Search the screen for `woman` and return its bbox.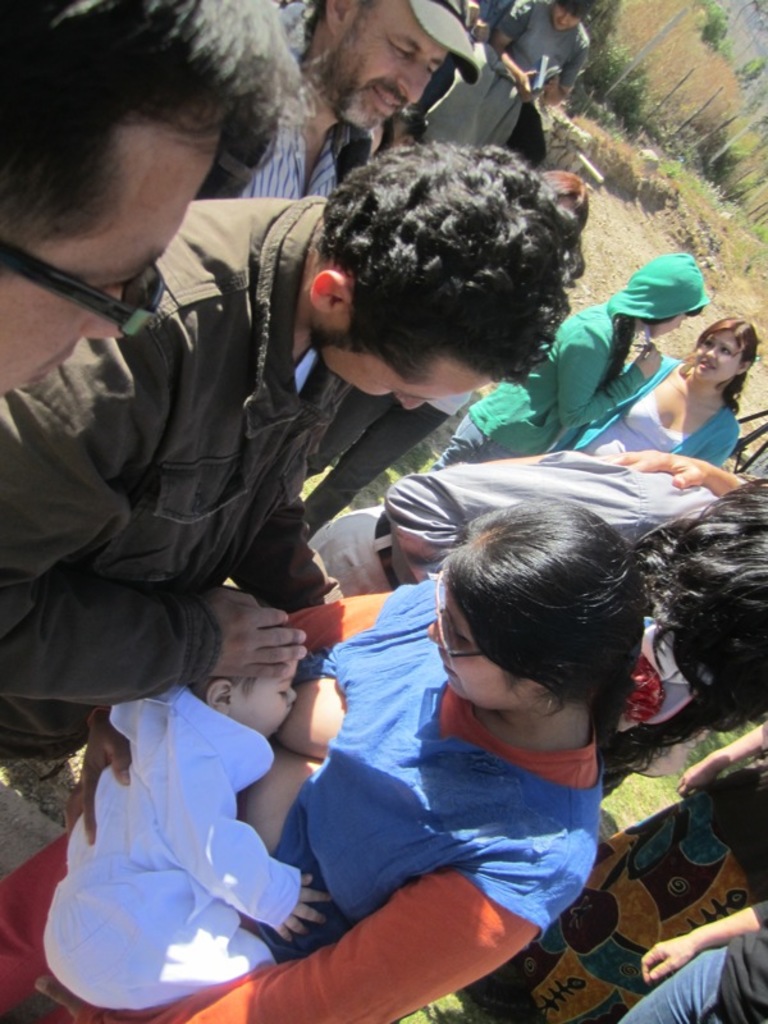
Found: {"x1": 428, "y1": 248, "x2": 707, "y2": 472}.
